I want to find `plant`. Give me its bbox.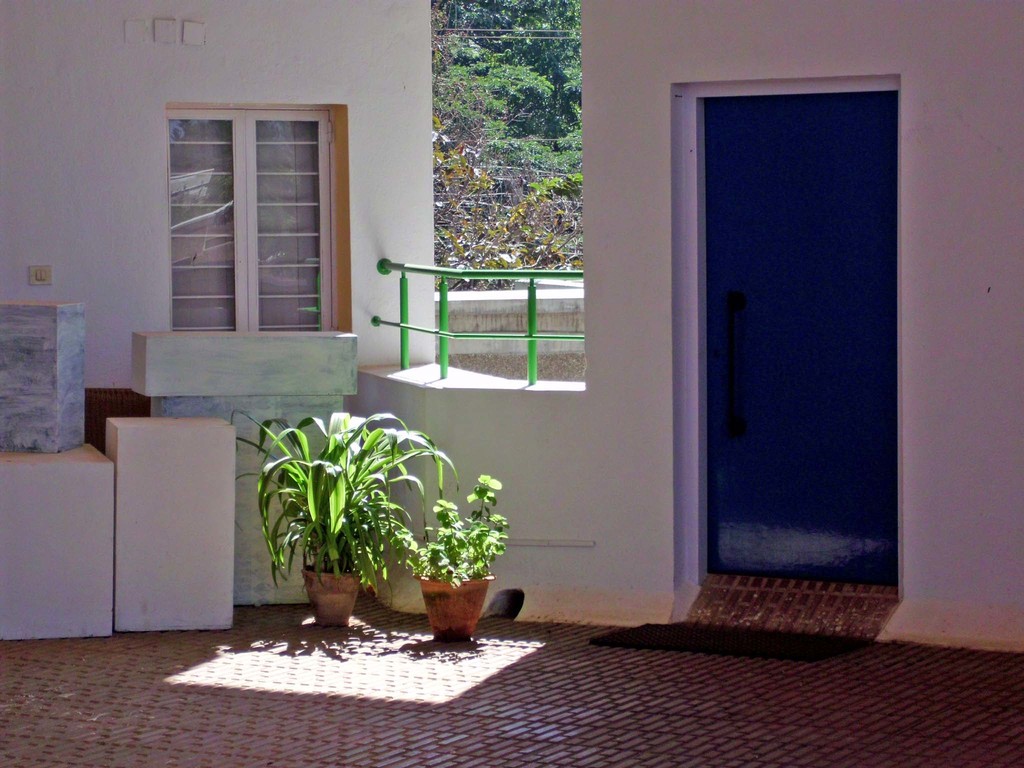
detection(251, 399, 438, 612).
